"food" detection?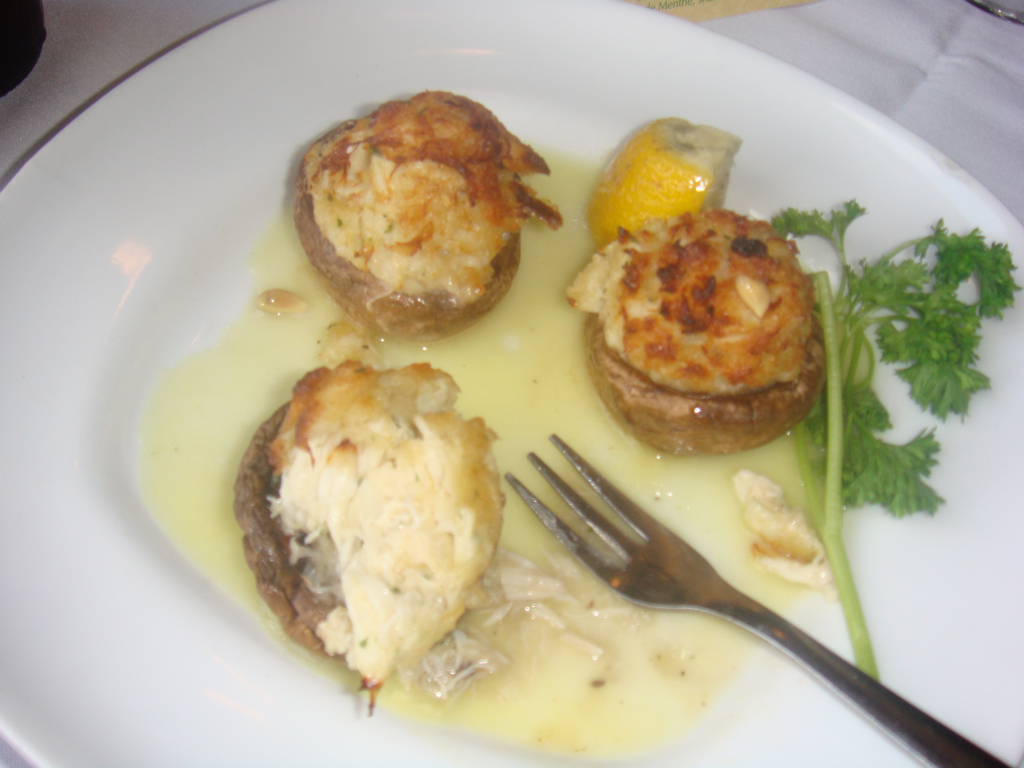
<region>565, 204, 829, 463</region>
